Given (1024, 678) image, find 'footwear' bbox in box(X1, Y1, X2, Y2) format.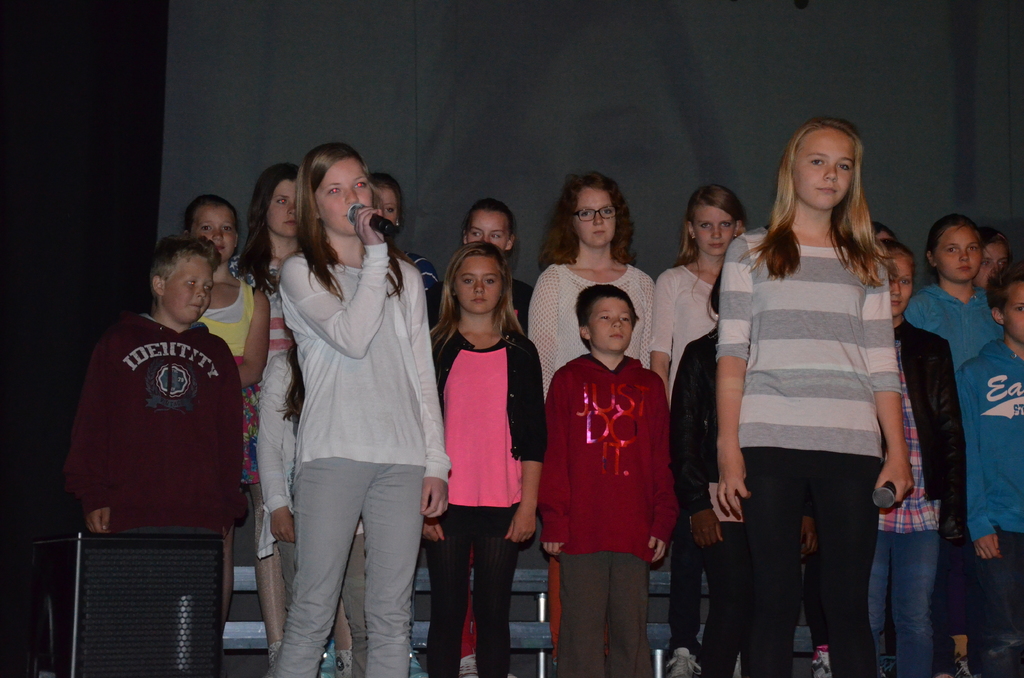
box(951, 658, 972, 677).
